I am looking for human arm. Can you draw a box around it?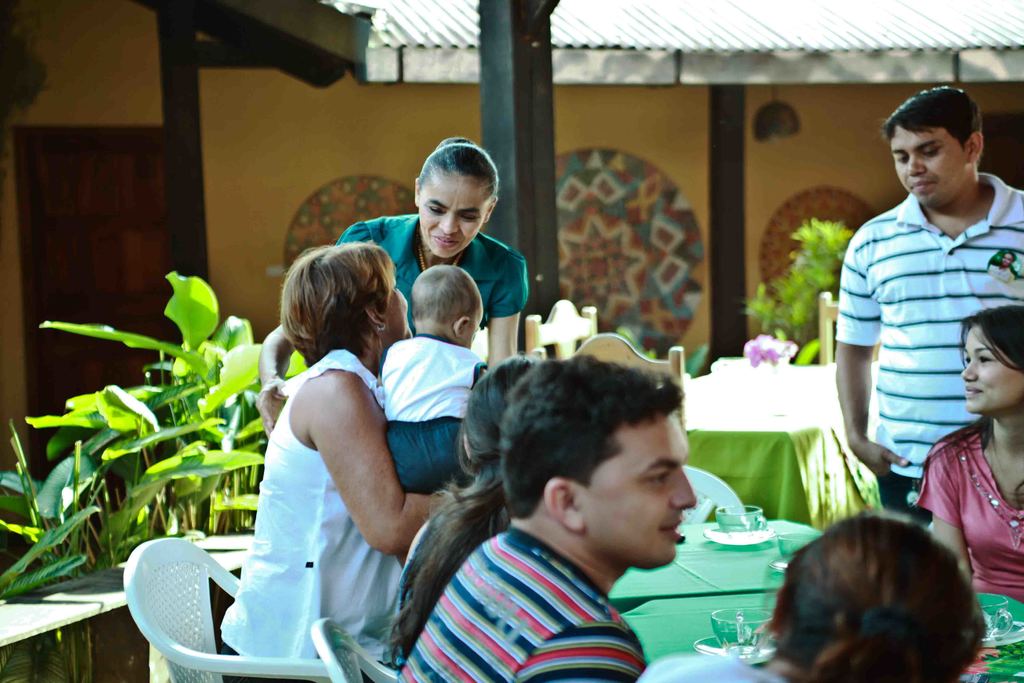
Sure, the bounding box is detection(477, 365, 489, 378).
